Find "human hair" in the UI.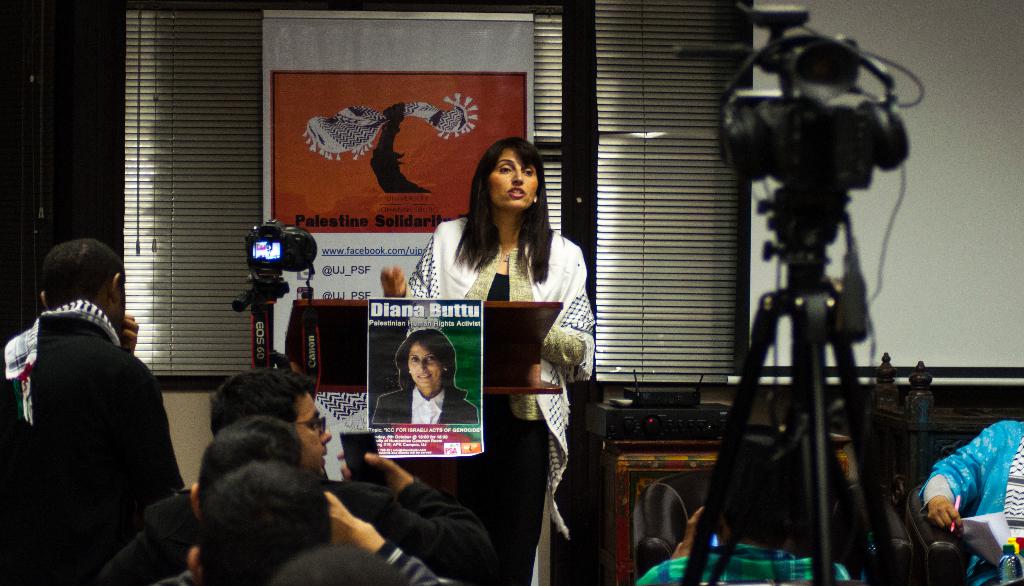
UI element at pyautogui.locateOnScreen(204, 420, 311, 497).
